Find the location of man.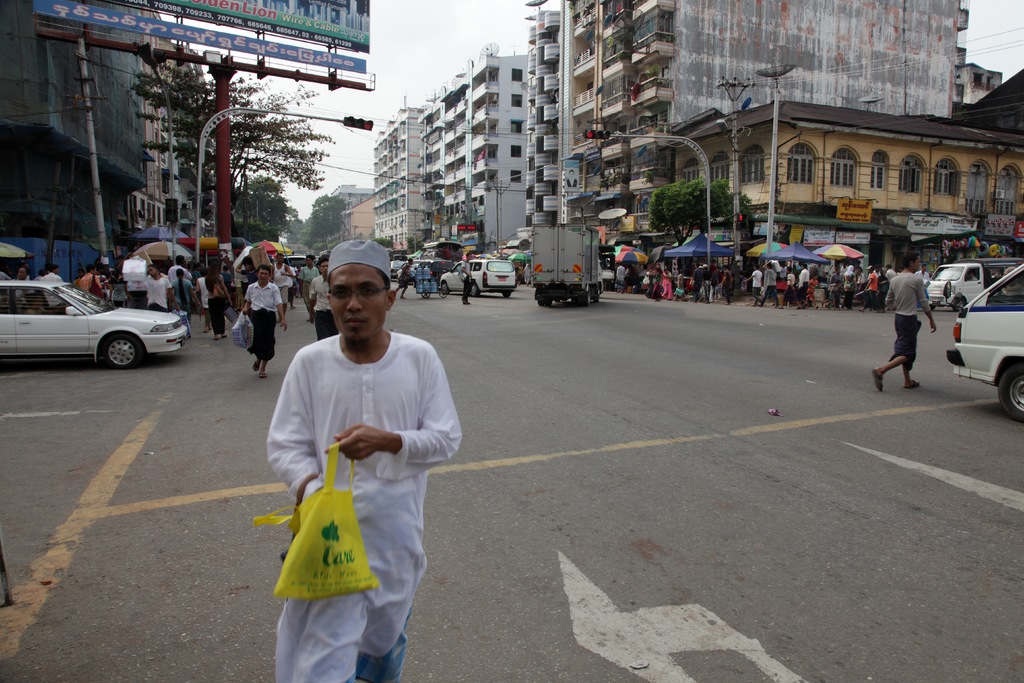
Location: (left=79, top=263, right=102, bottom=299).
